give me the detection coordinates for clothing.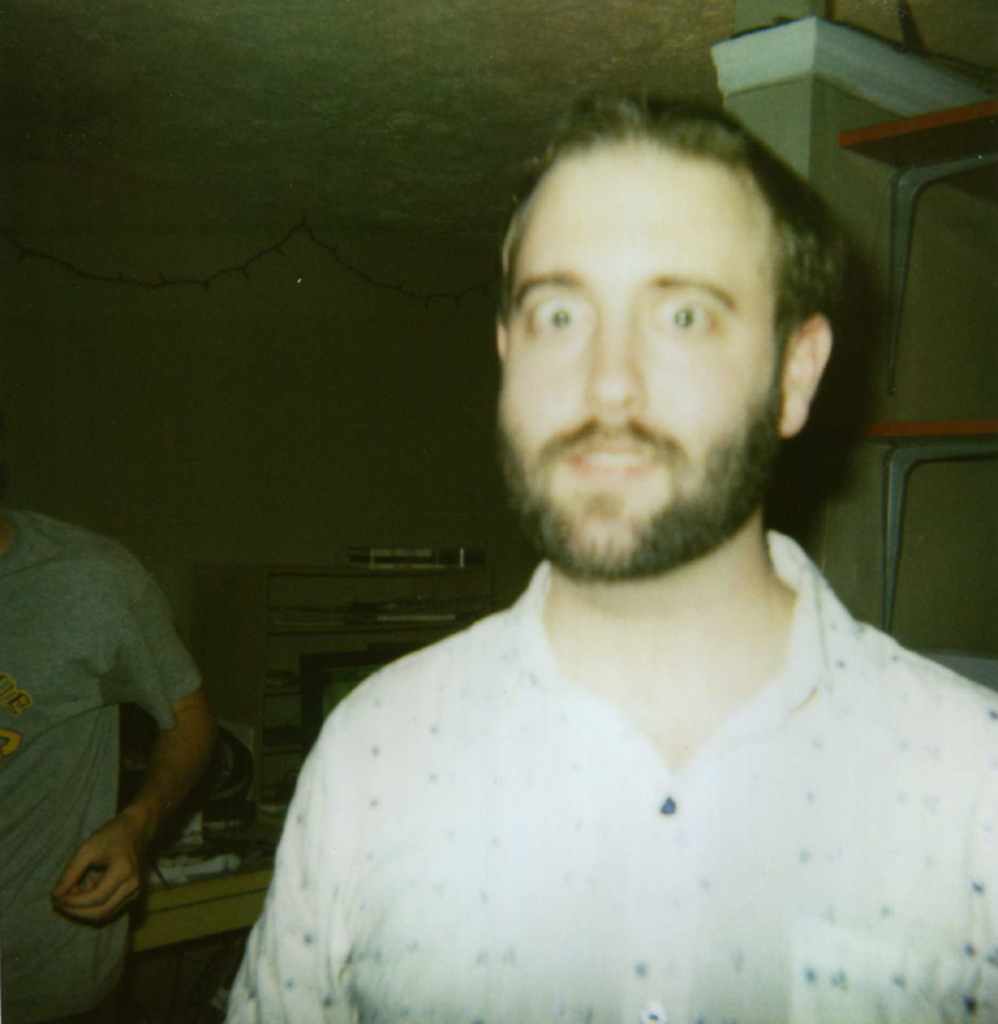
{"x1": 0, "y1": 506, "x2": 206, "y2": 1023}.
